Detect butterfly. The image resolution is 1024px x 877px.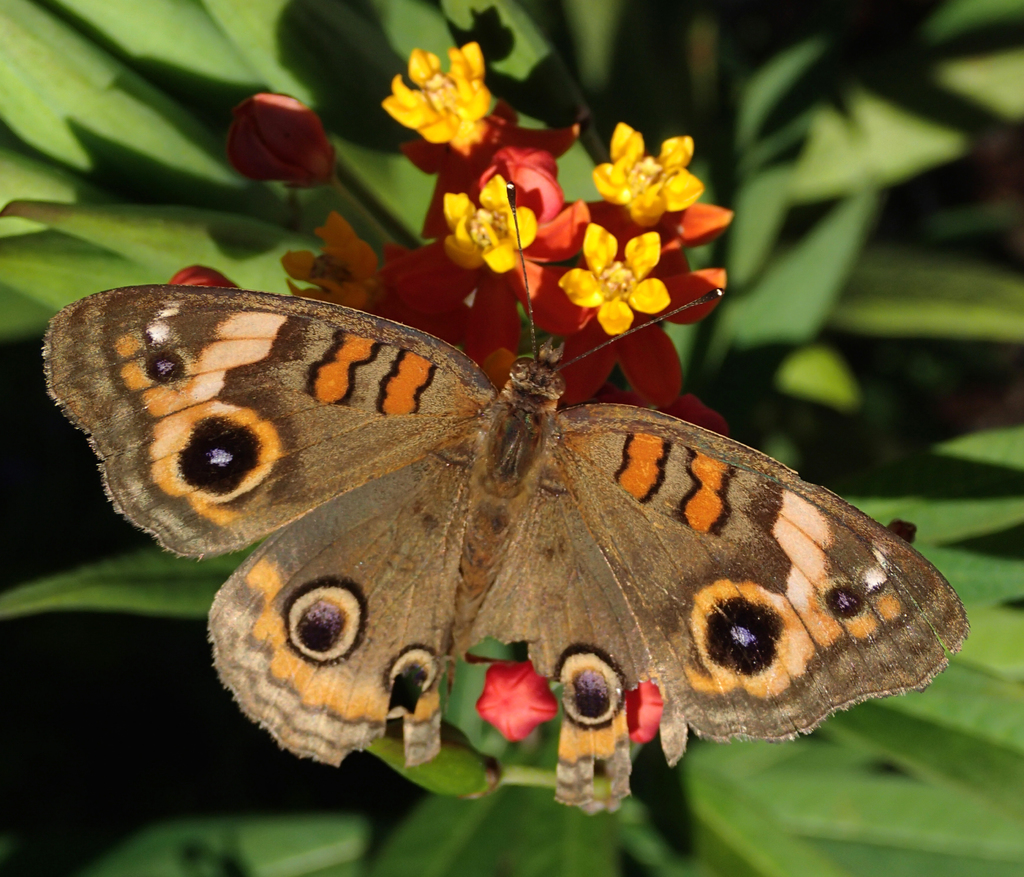
box=[32, 243, 968, 783].
